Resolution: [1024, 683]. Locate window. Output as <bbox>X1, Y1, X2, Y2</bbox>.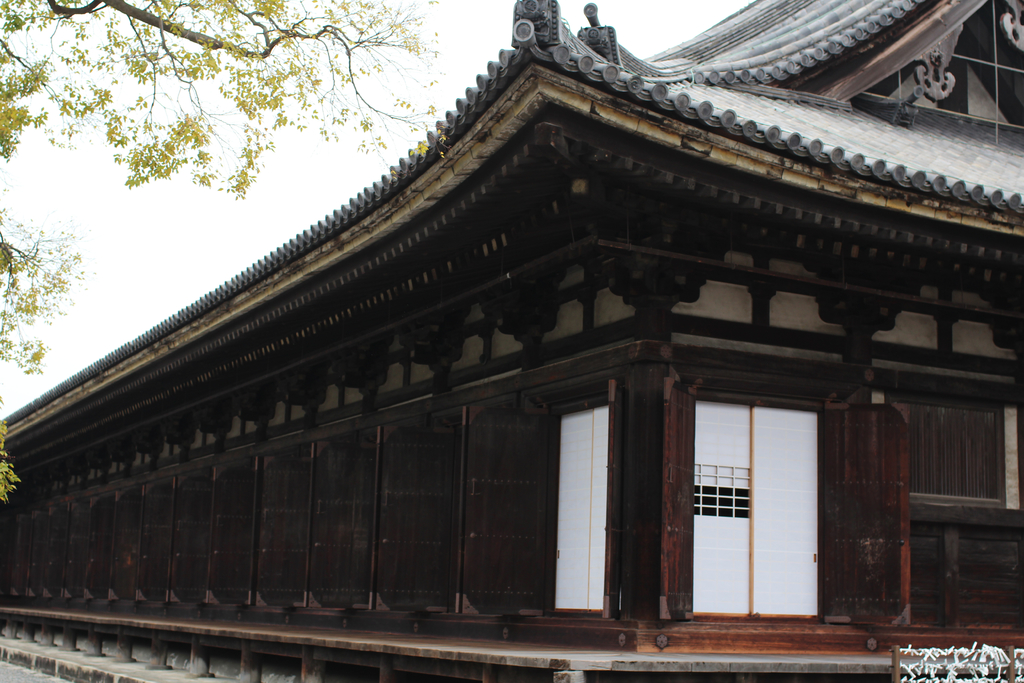
<bbox>895, 407, 1008, 511</bbox>.
